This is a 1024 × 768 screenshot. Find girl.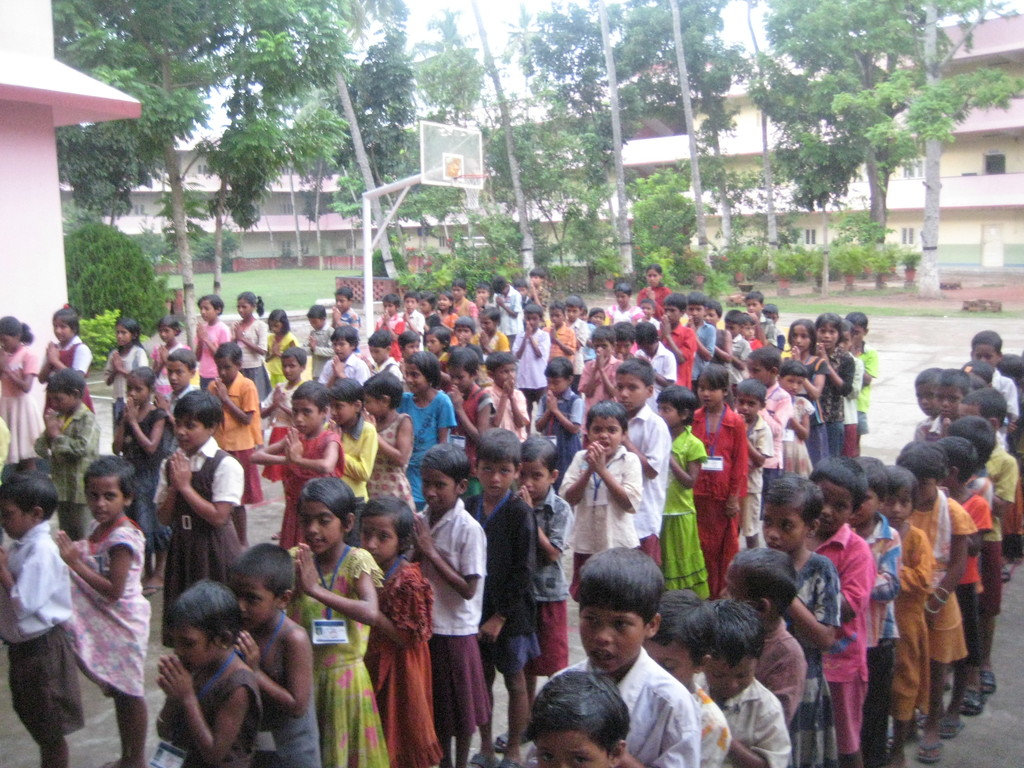
Bounding box: {"x1": 433, "y1": 291, "x2": 456, "y2": 324}.
